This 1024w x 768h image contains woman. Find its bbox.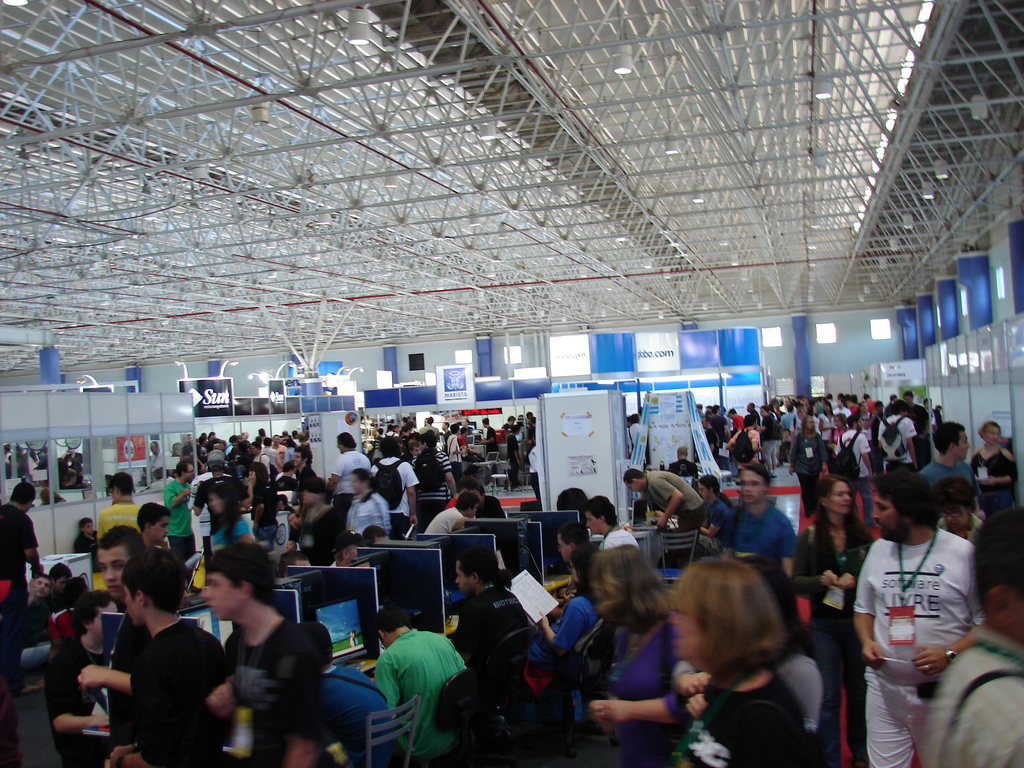
{"x1": 934, "y1": 478, "x2": 979, "y2": 541}.
